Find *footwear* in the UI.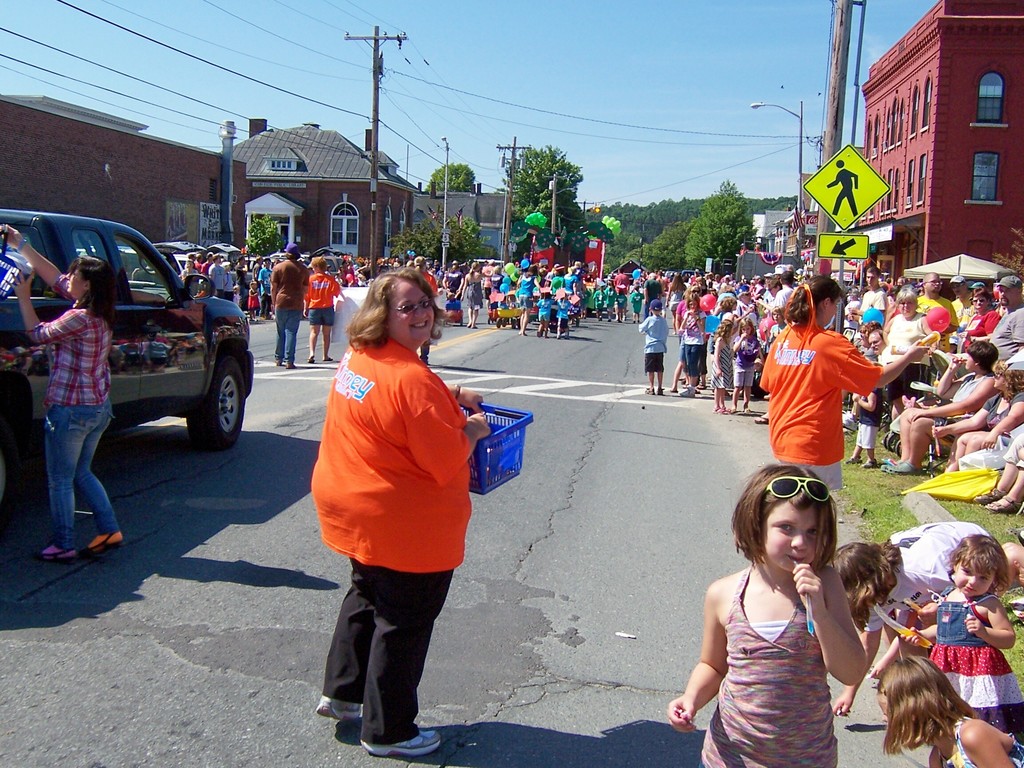
UI element at detection(34, 547, 84, 564).
